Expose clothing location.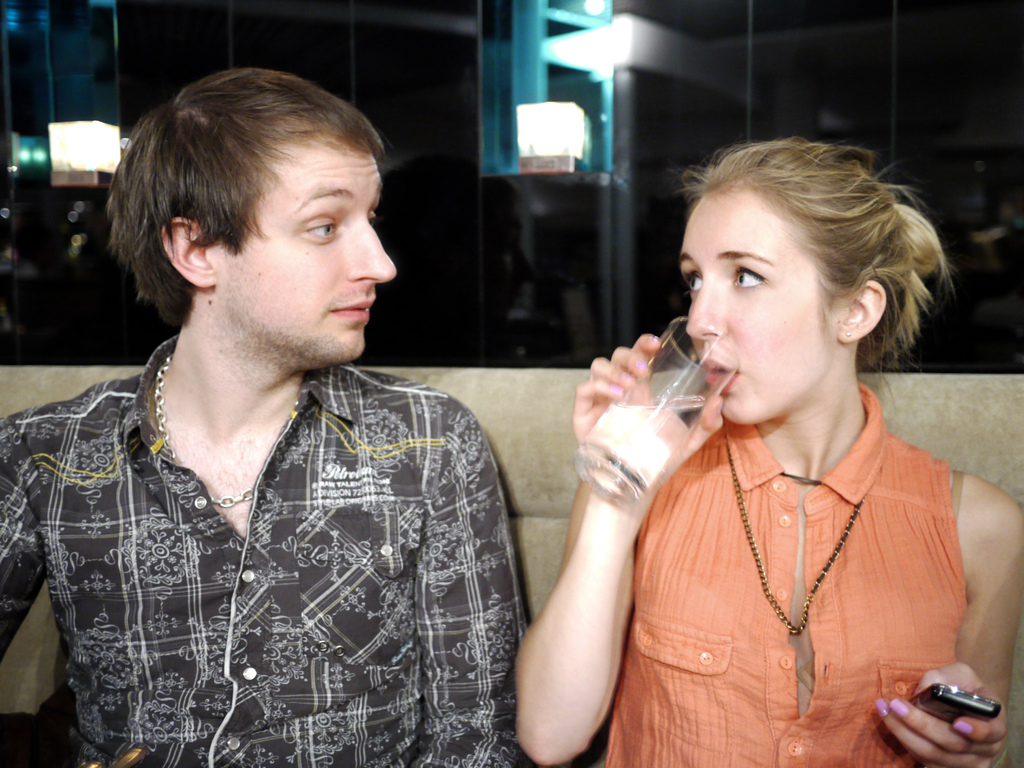
Exposed at bbox=[605, 376, 976, 767].
